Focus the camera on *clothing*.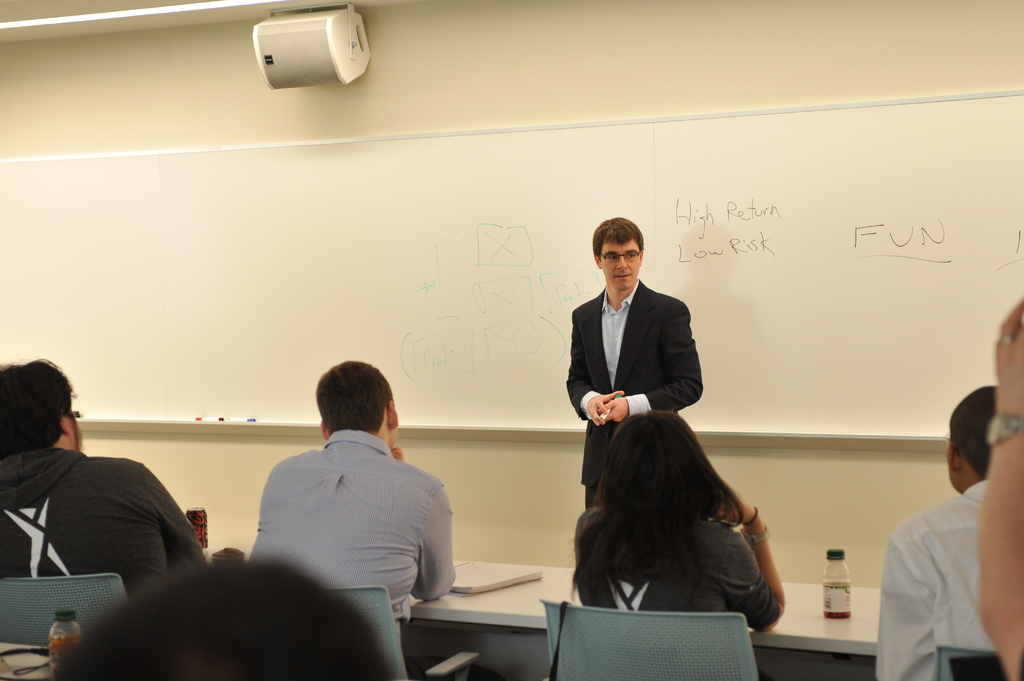
Focus region: [left=561, top=269, right=709, bottom=503].
